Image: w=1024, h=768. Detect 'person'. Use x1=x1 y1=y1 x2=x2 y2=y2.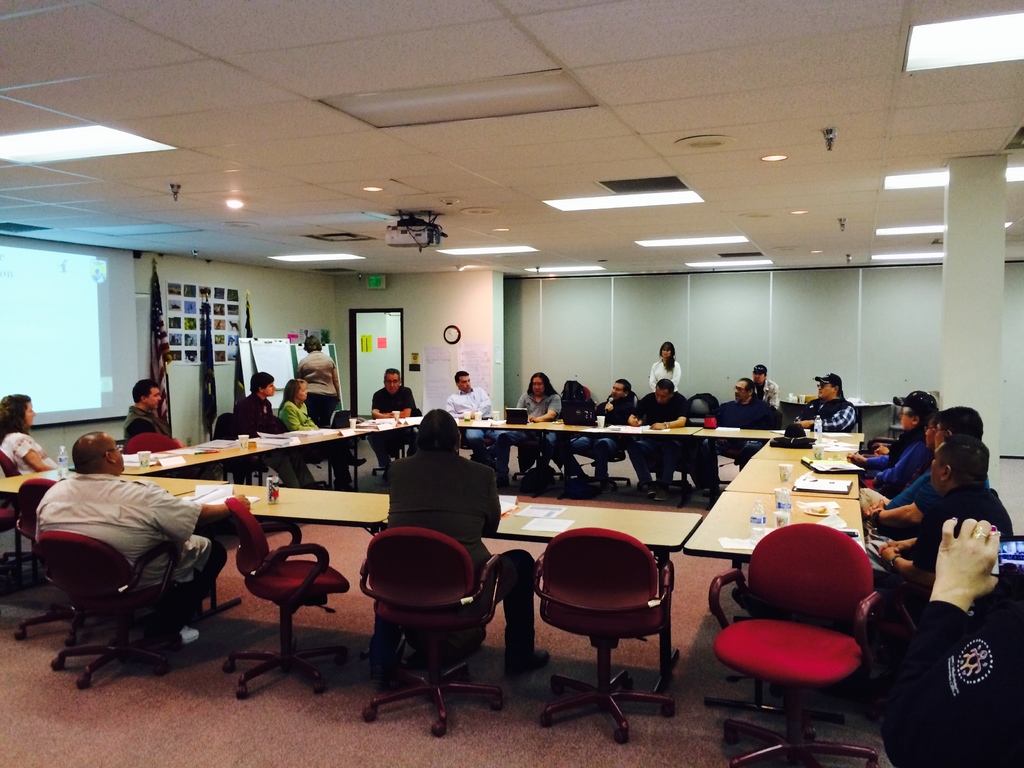
x1=625 y1=381 x2=692 y2=429.
